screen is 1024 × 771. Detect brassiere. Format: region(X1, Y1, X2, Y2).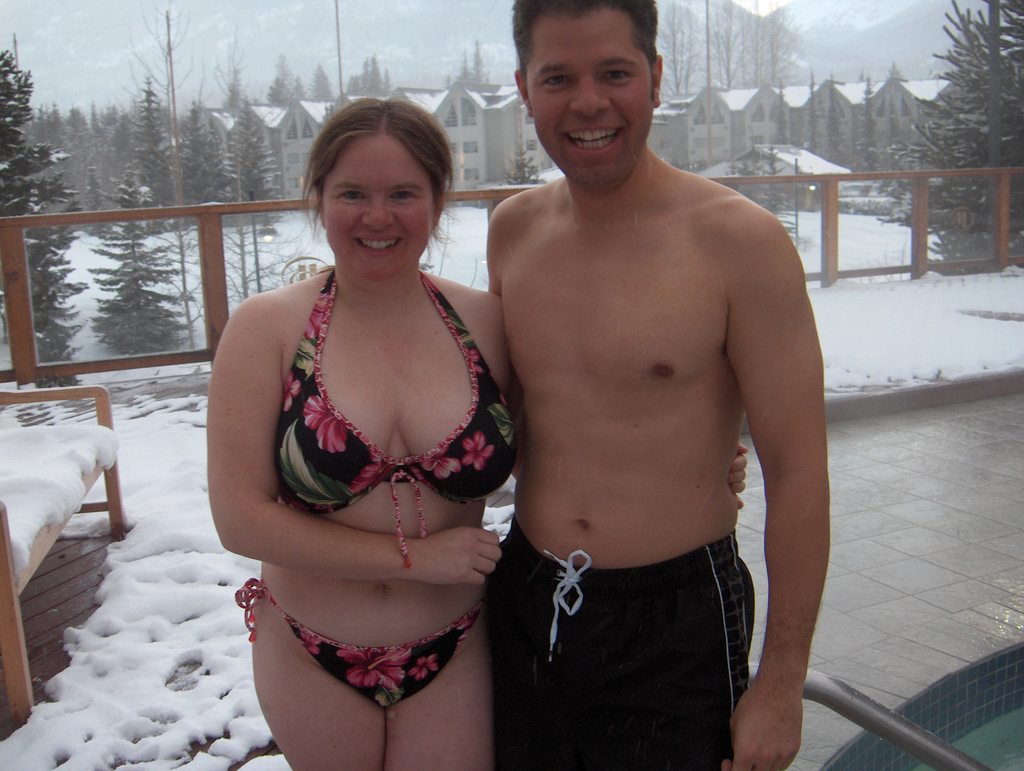
region(273, 267, 513, 564).
